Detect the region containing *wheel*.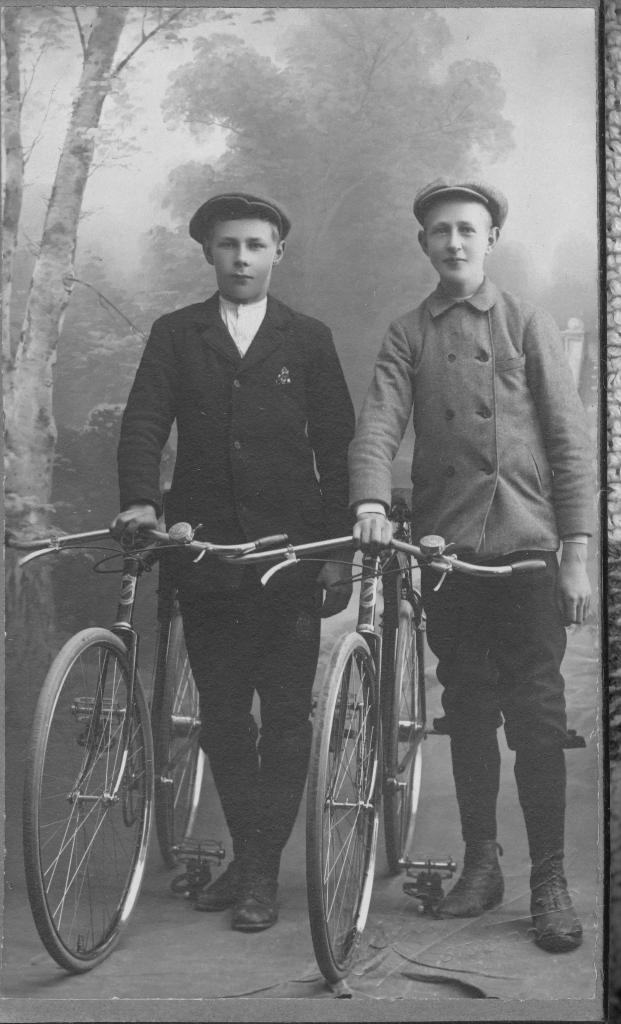
x1=310 y1=621 x2=396 y2=991.
